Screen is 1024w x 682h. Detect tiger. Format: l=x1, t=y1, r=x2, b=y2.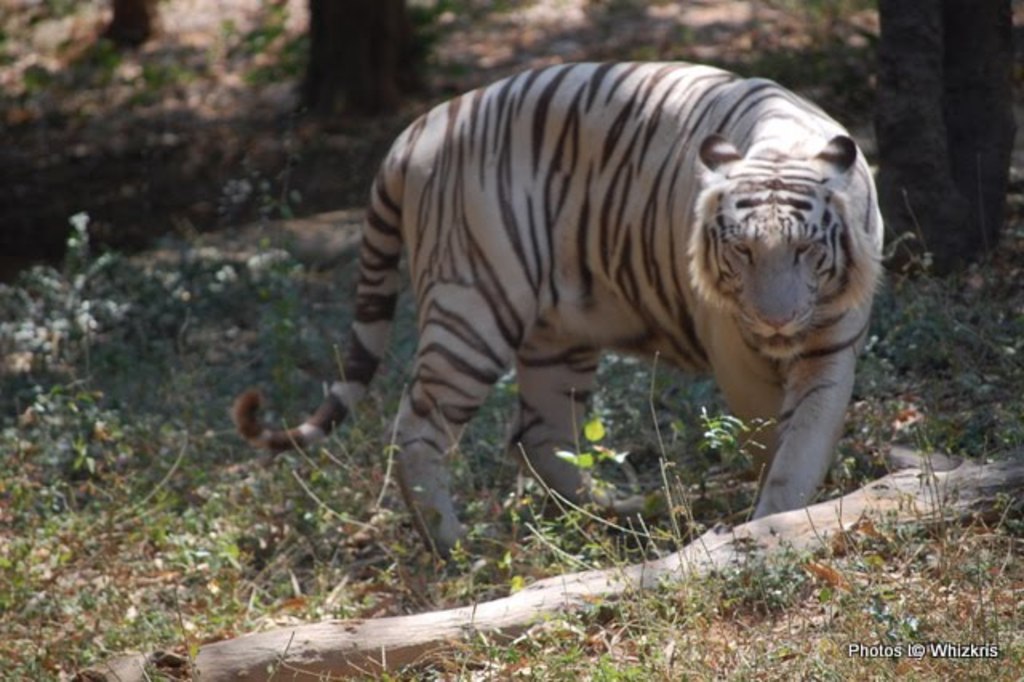
l=232, t=59, r=885, b=556.
